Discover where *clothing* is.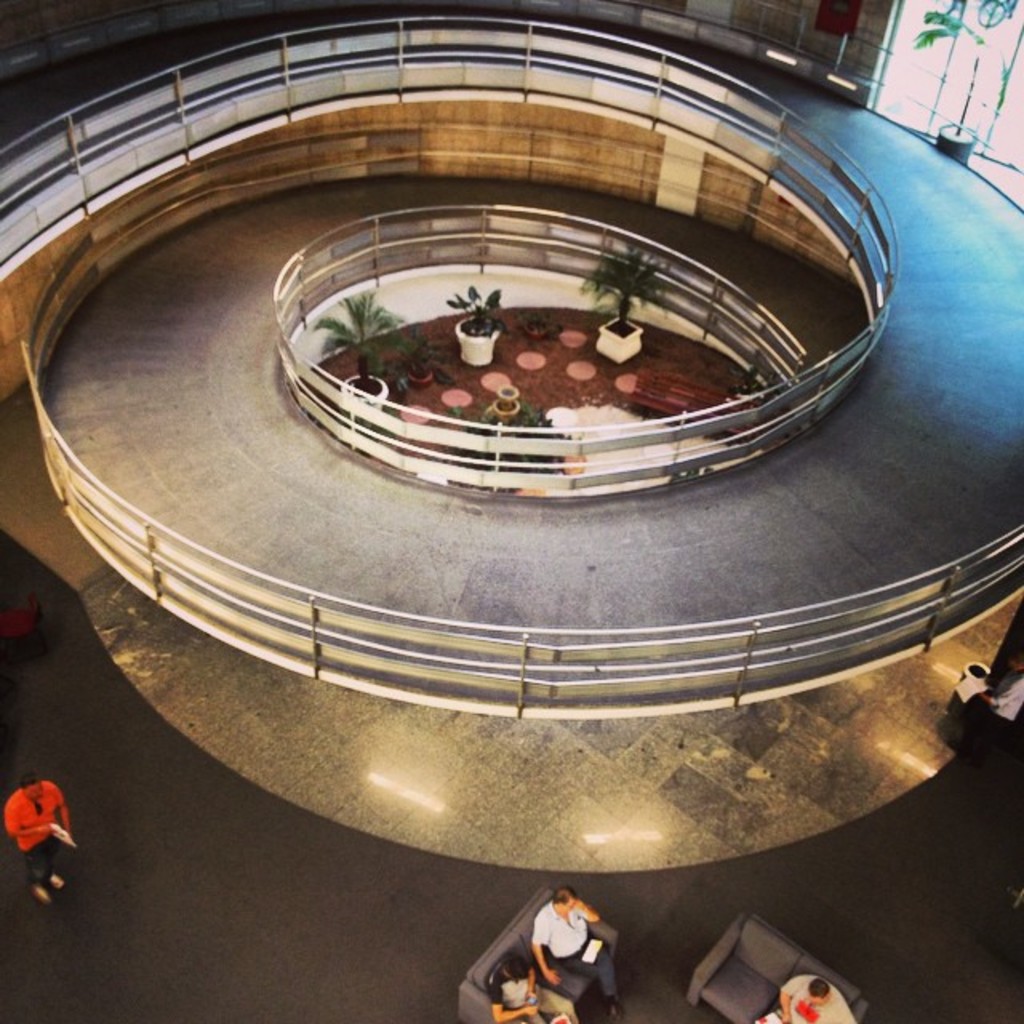
Discovered at [left=6, top=781, right=75, bottom=874].
